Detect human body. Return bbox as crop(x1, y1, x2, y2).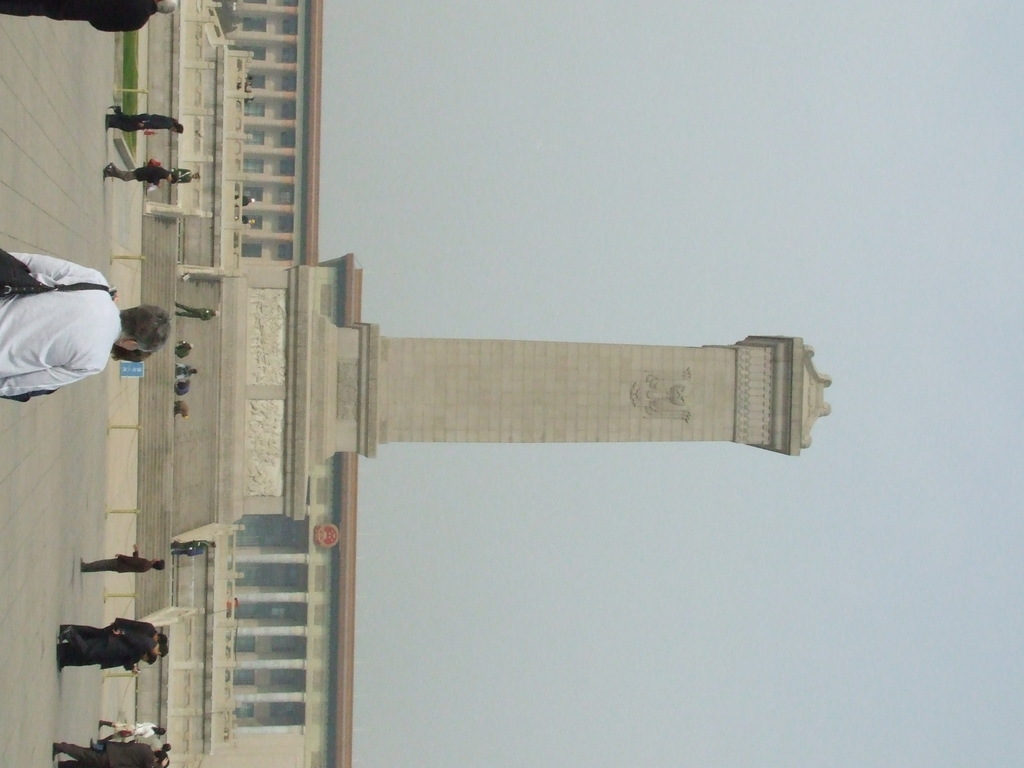
crop(0, 0, 176, 38).
